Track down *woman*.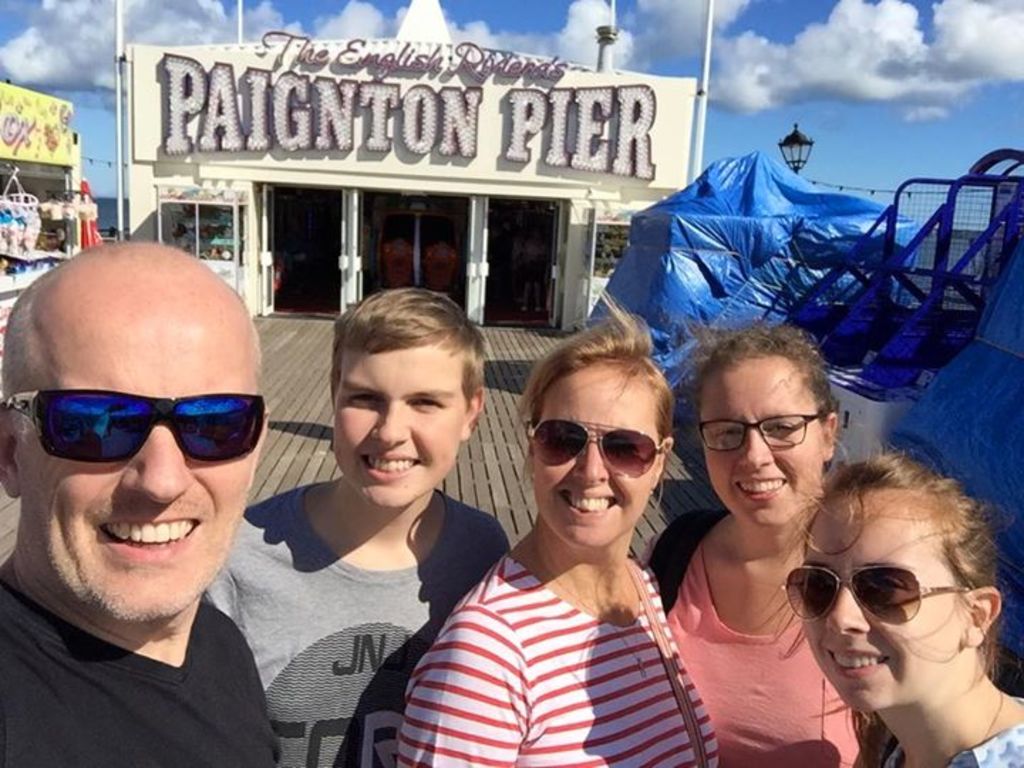
Tracked to crop(640, 320, 875, 767).
